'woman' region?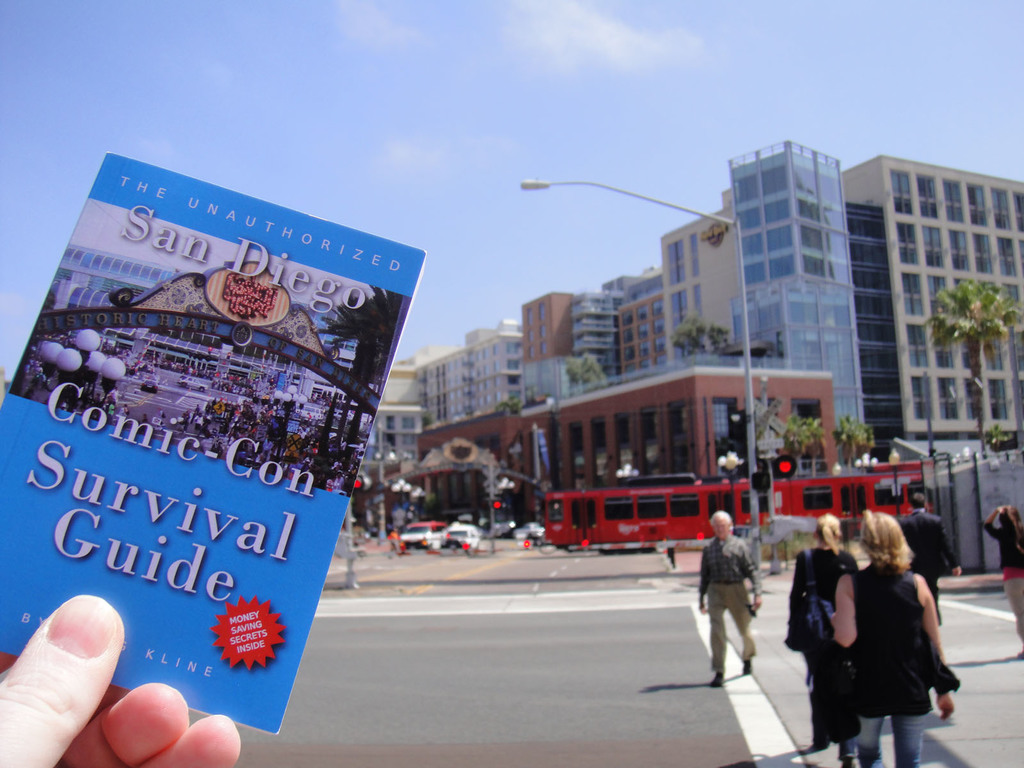
box(984, 497, 1023, 660)
